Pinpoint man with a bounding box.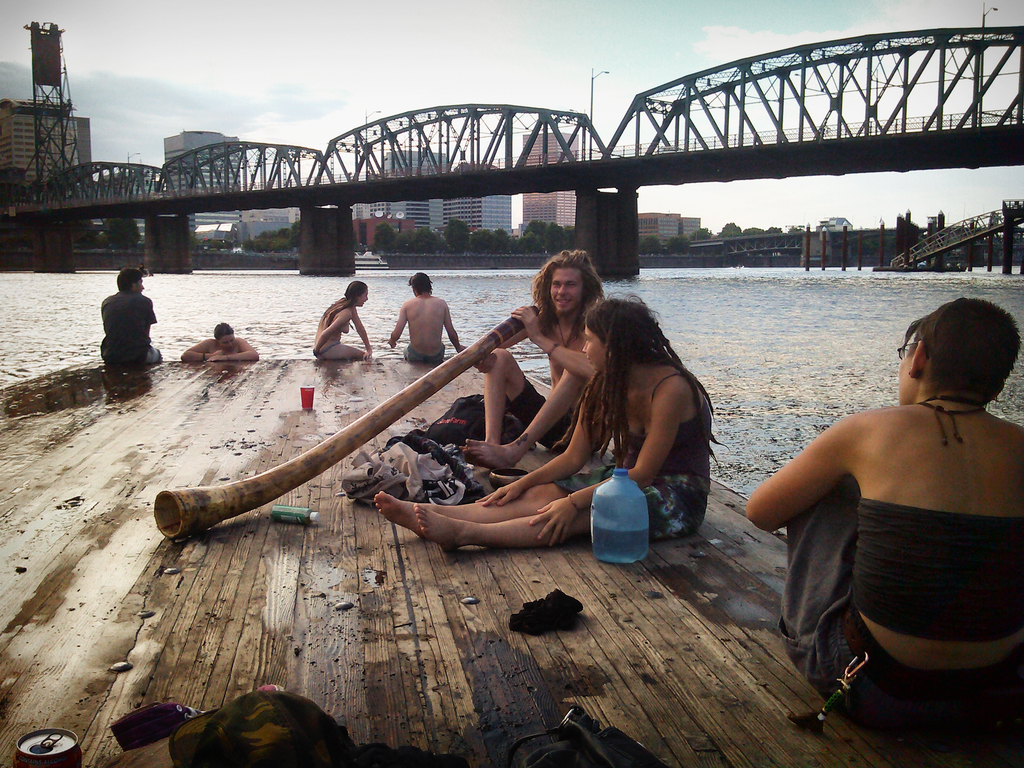
92,256,167,362.
